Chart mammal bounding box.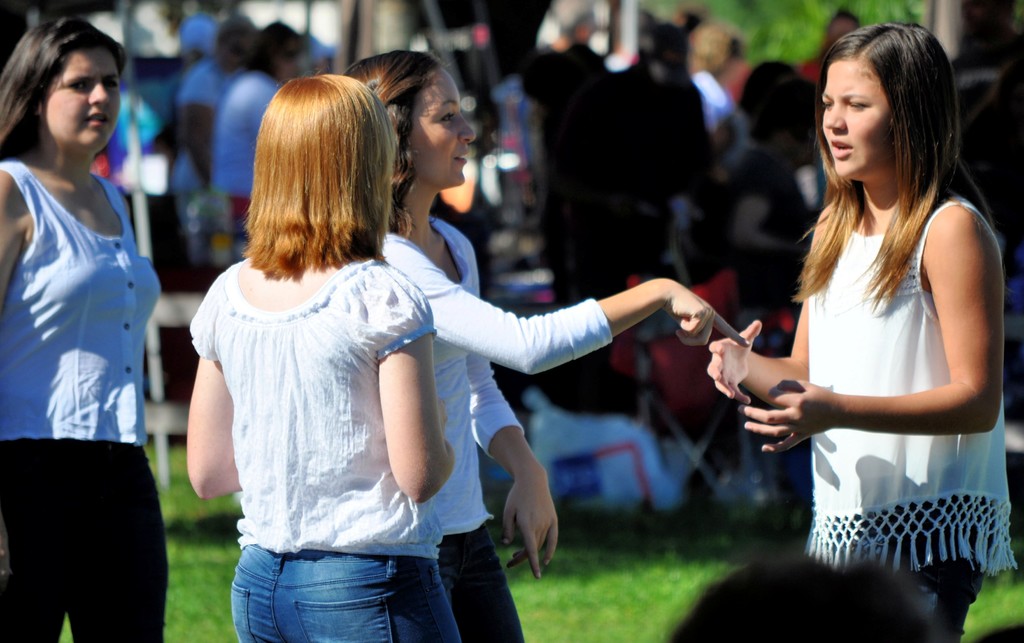
Charted: locate(667, 548, 948, 642).
